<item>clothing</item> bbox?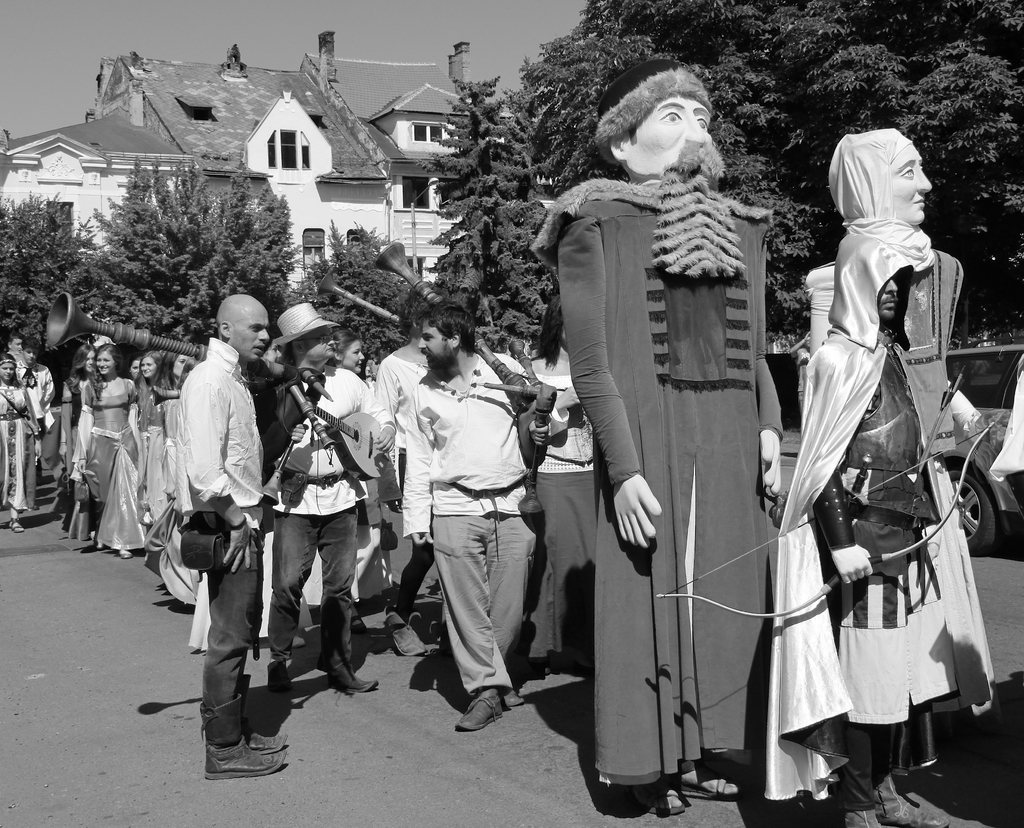
<region>65, 366, 136, 548</region>
